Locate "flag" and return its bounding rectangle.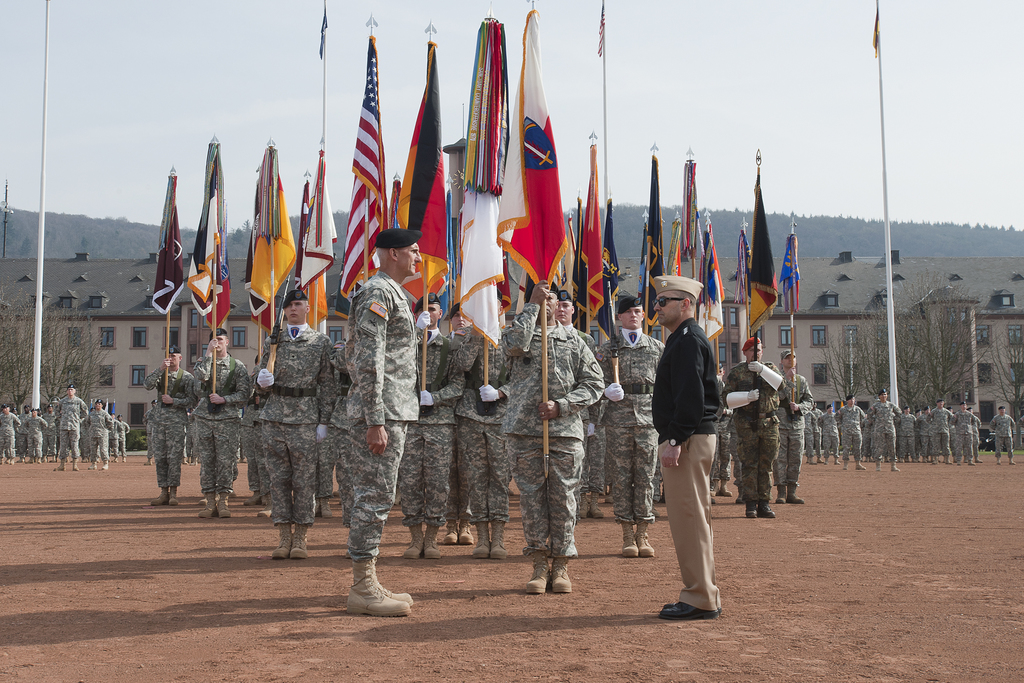
bbox(150, 165, 182, 318).
